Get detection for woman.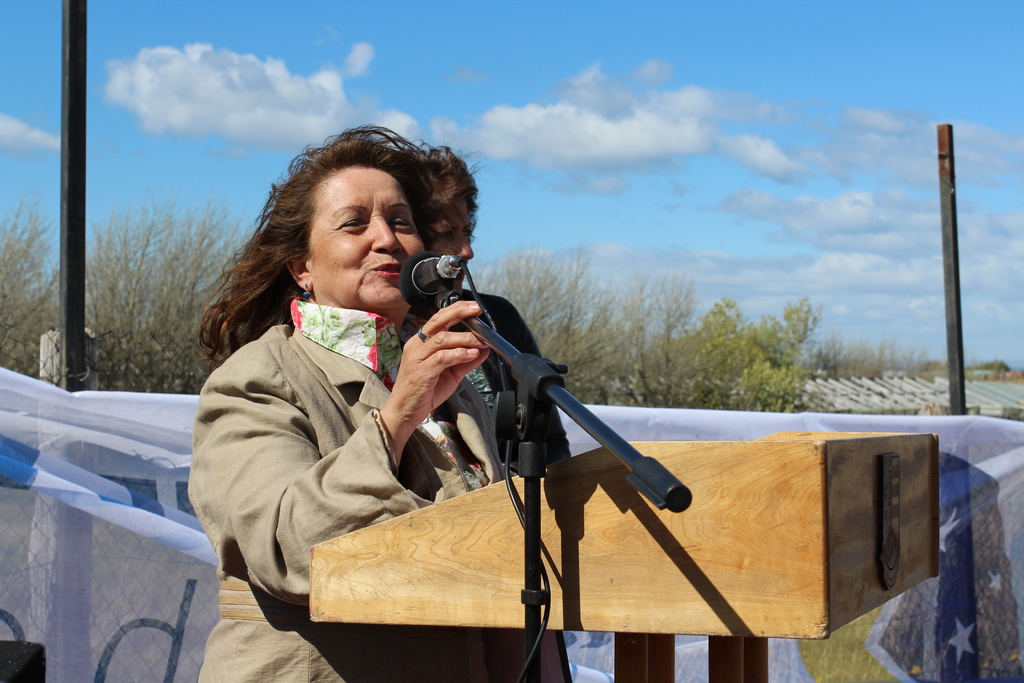
Detection: 173/117/550/682.
